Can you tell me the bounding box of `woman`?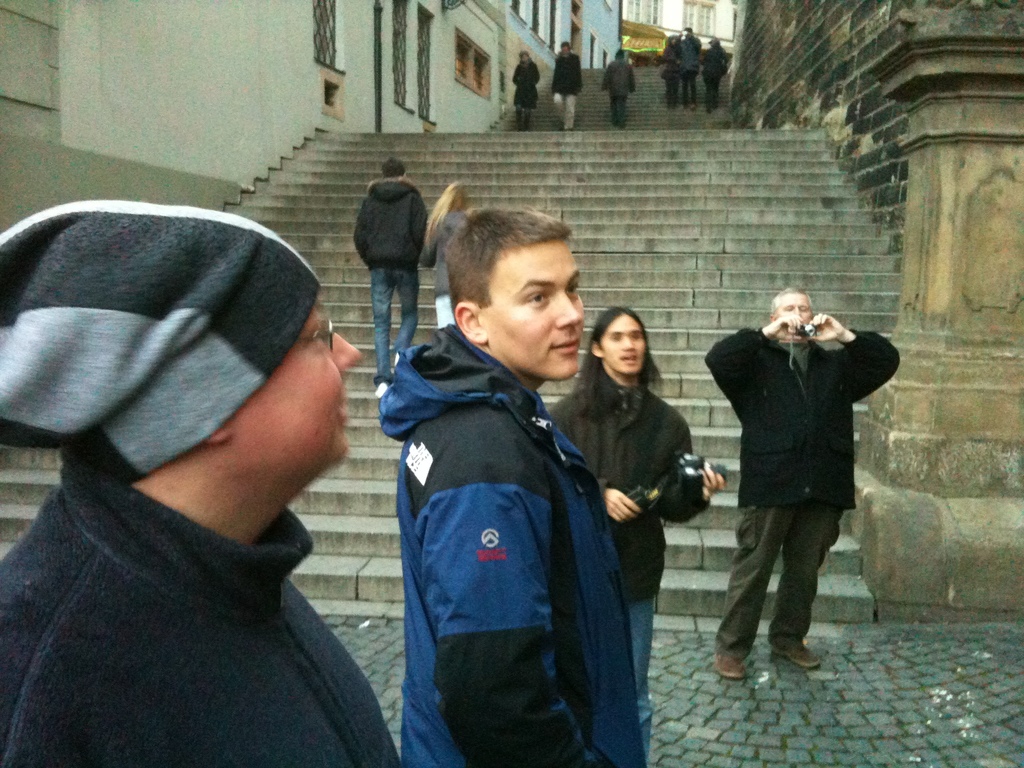
pyautogui.locateOnScreen(422, 179, 465, 326).
